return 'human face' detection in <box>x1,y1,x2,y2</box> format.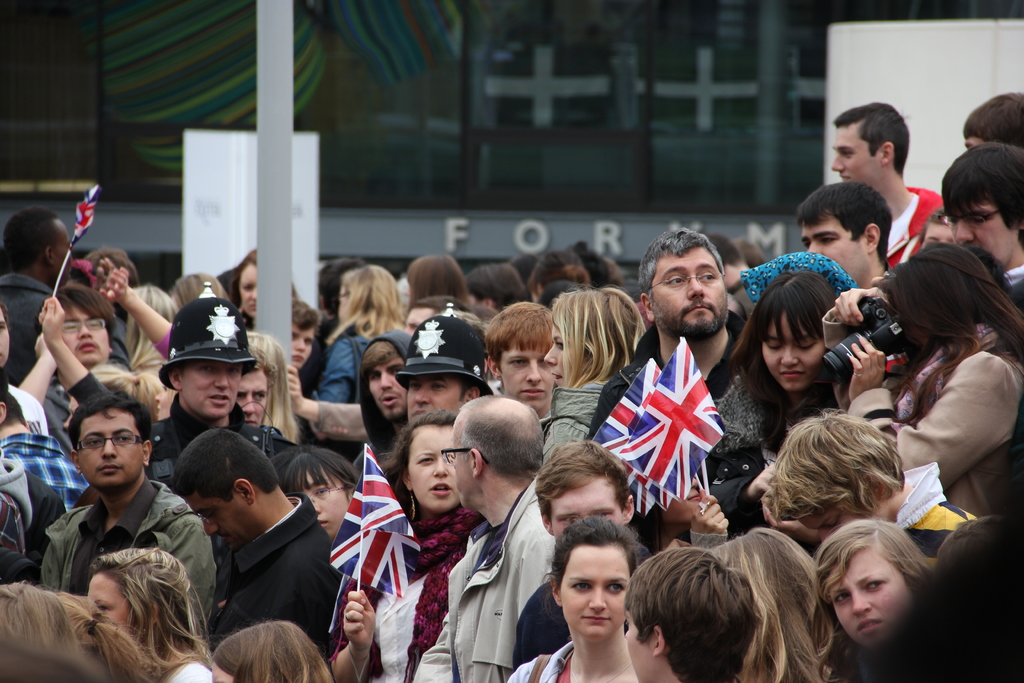
<box>87,573,130,630</box>.
